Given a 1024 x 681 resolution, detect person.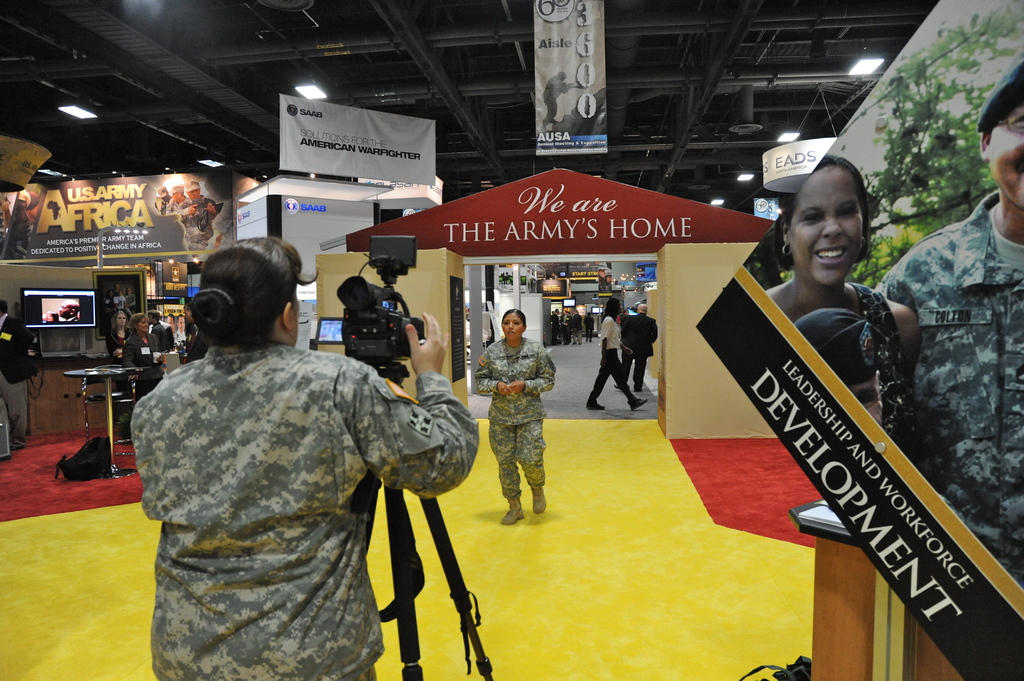
region(878, 57, 1023, 587).
